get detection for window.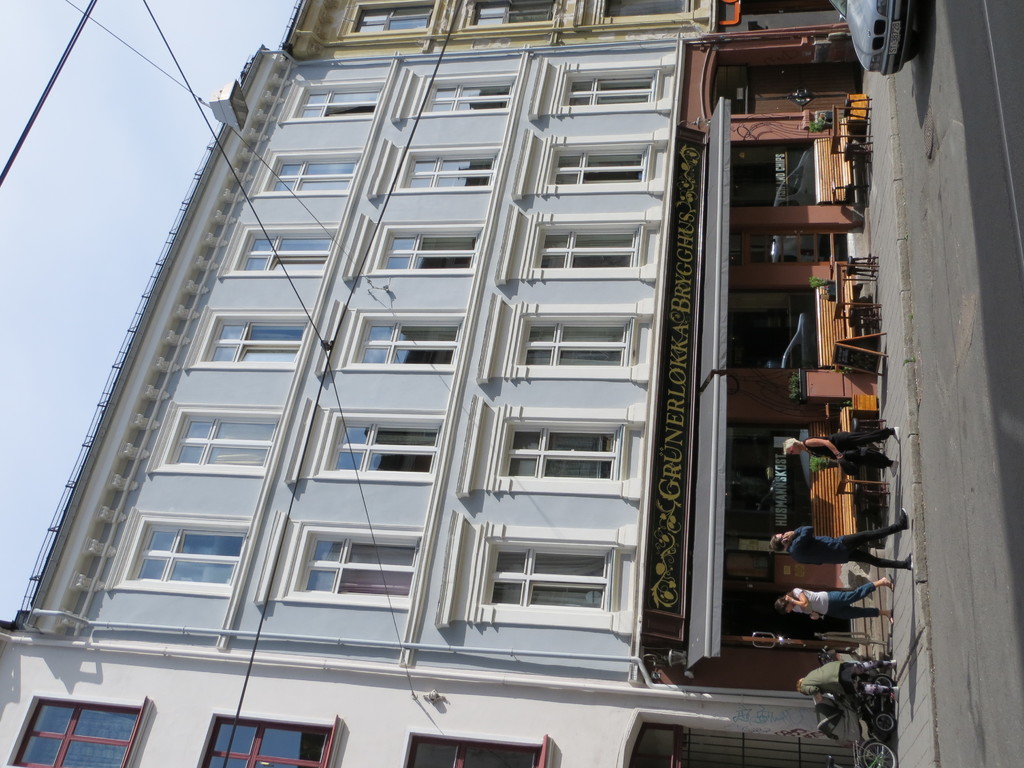
Detection: [x1=403, y1=728, x2=551, y2=767].
